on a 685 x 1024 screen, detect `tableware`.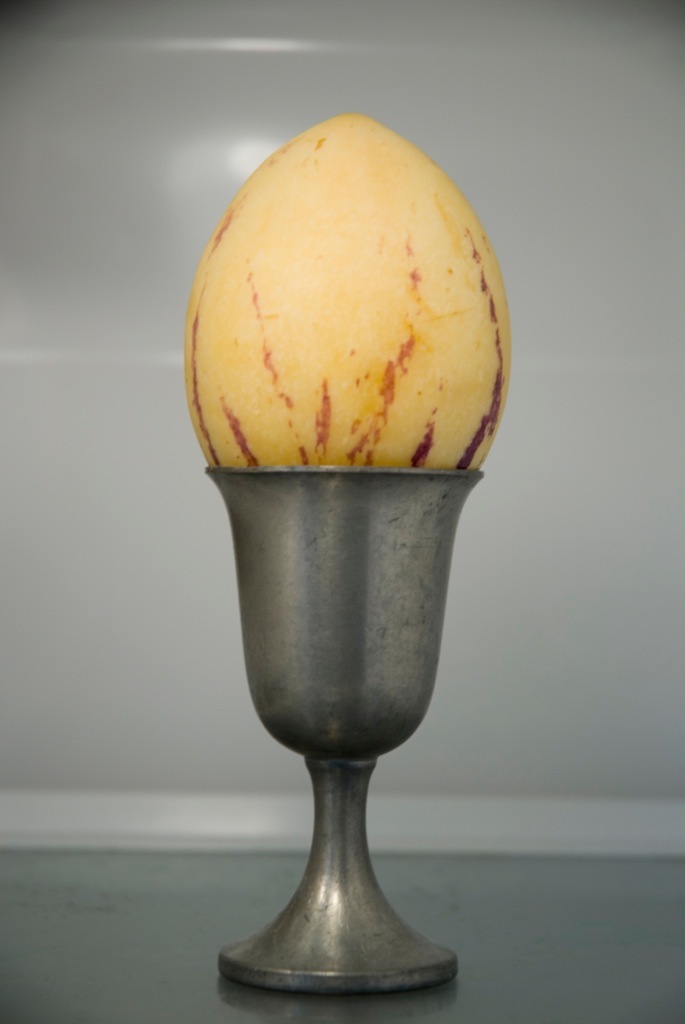
bbox=[193, 400, 496, 970].
